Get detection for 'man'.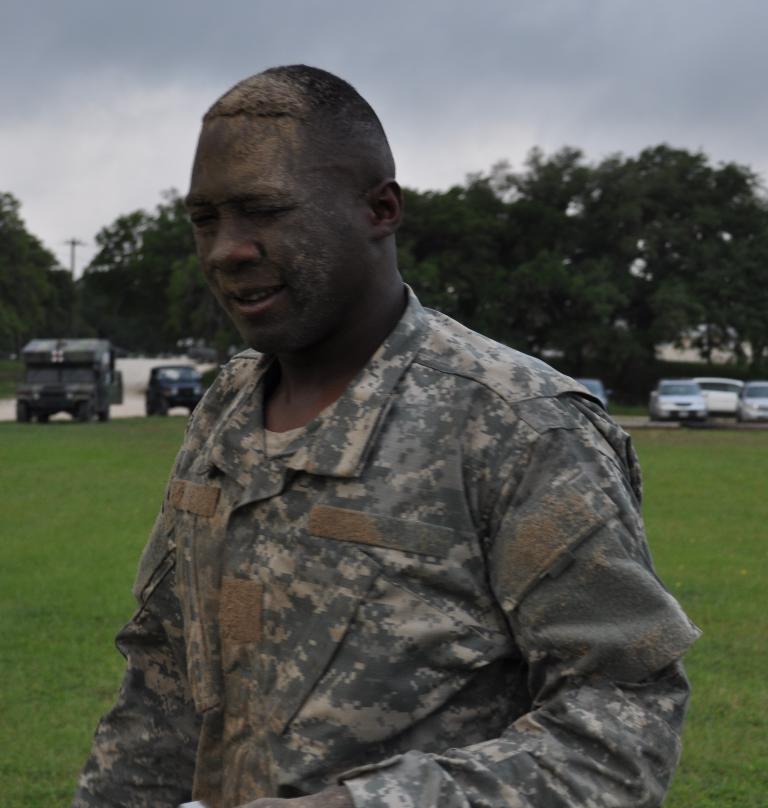
Detection: [x1=76, y1=58, x2=693, y2=807].
